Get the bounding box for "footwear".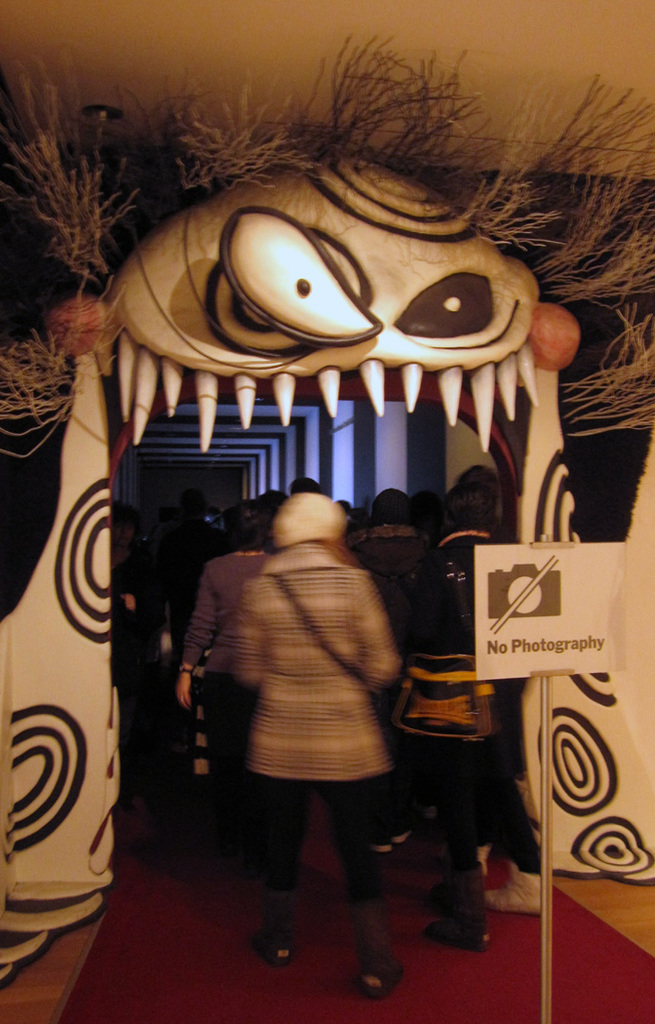
(x1=251, y1=930, x2=296, y2=964).
